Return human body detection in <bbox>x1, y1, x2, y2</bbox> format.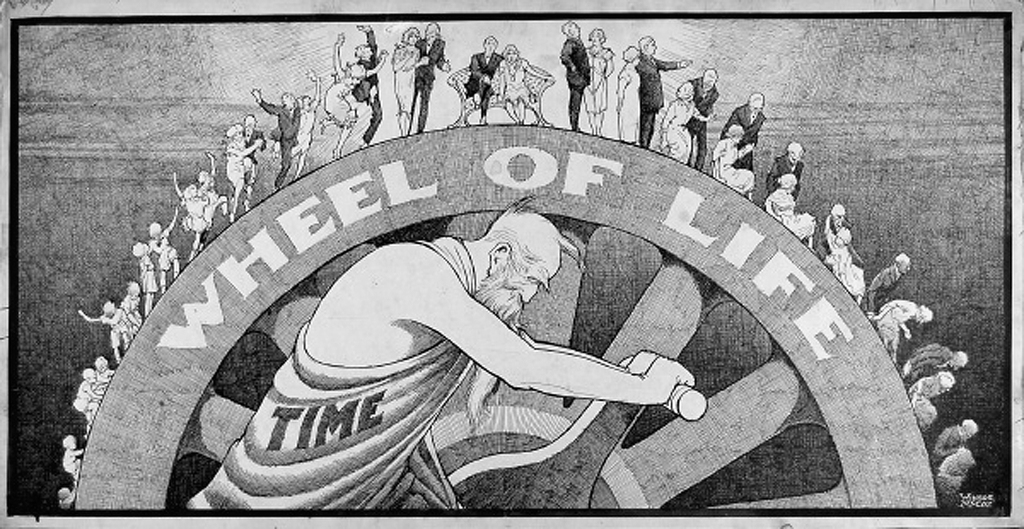
<bbox>307, 31, 388, 156</bbox>.
